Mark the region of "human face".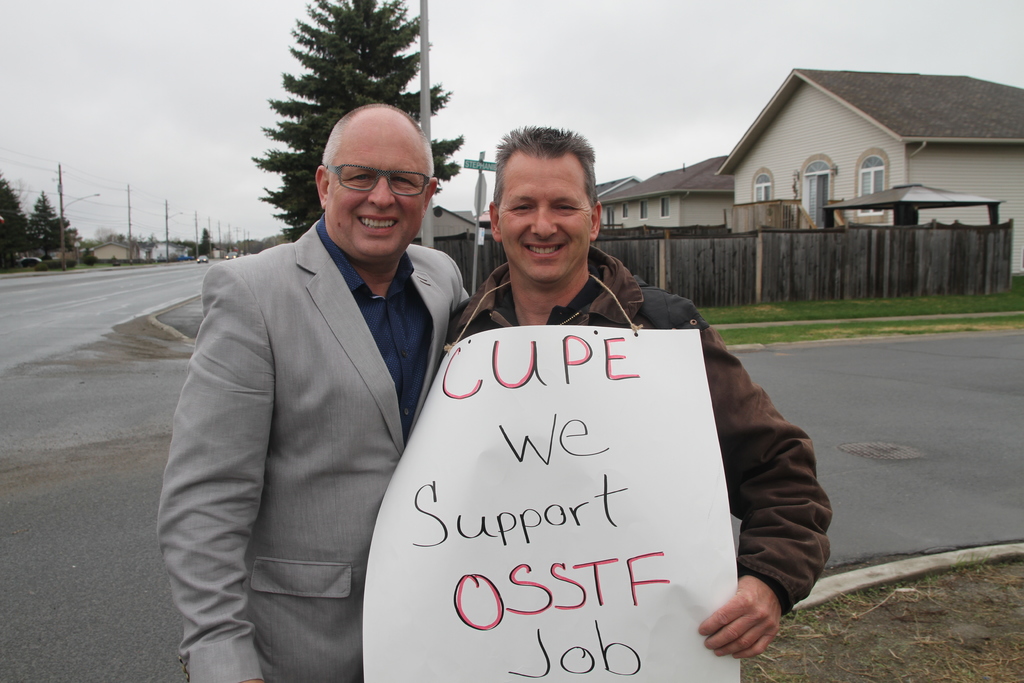
Region: <bbox>324, 138, 425, 255</bbox>.
